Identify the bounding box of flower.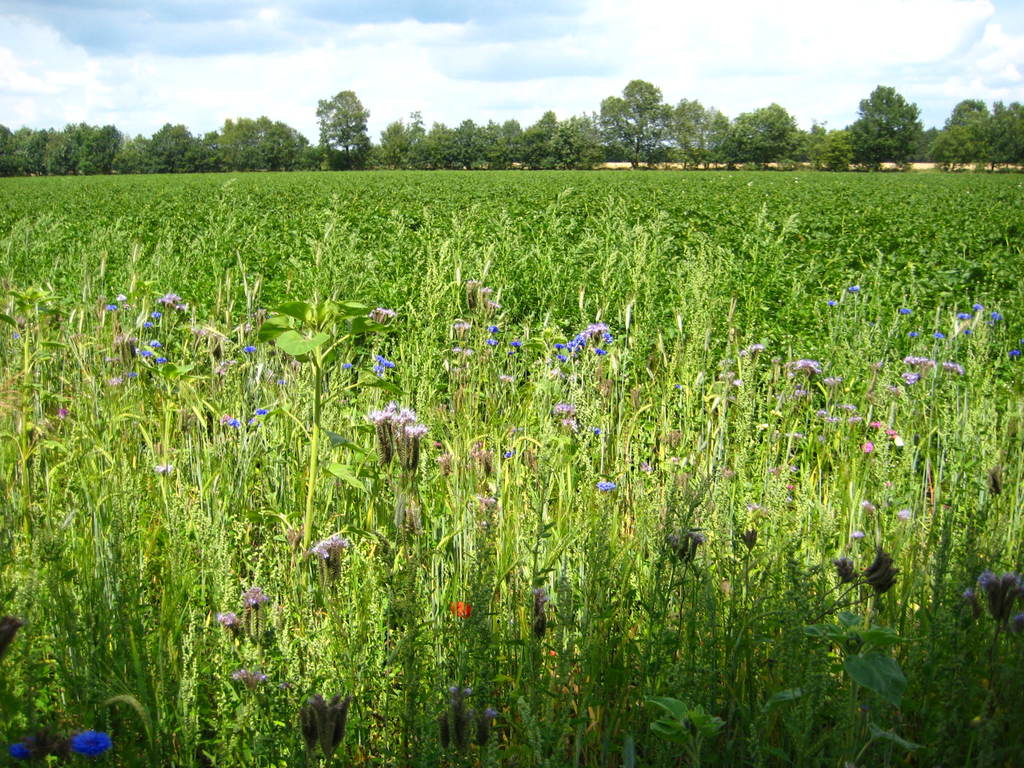
box=[230, 667, 262, 685].
